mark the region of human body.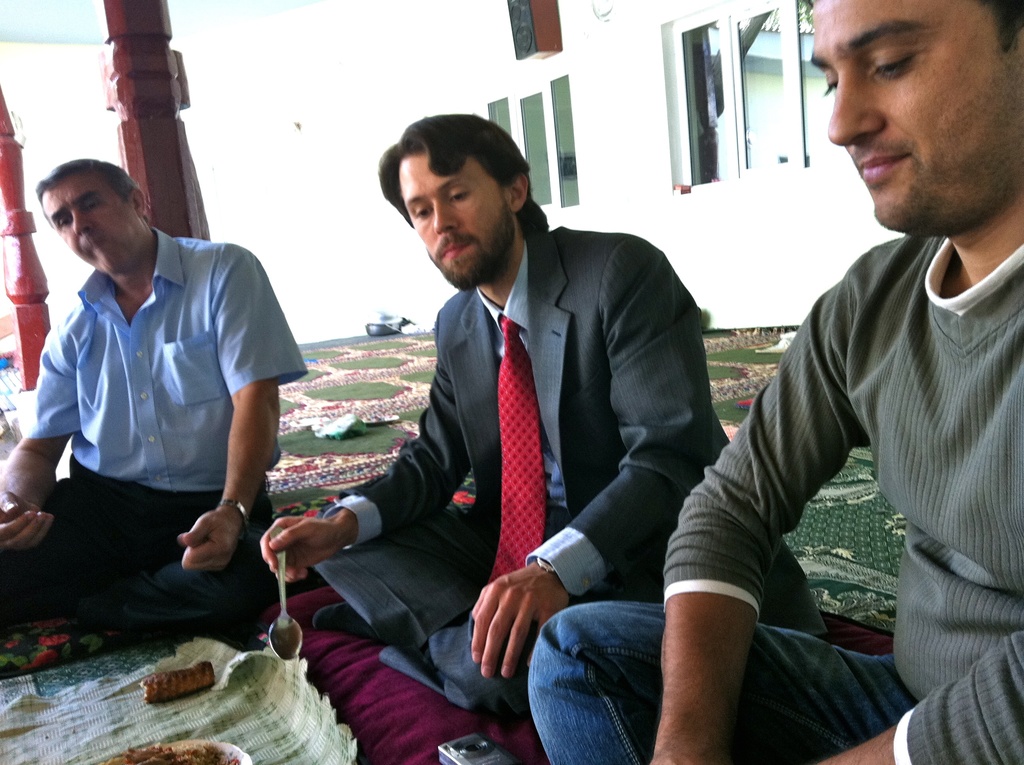
Region: x1=530, y1=0, x2=1023, y2=764.
